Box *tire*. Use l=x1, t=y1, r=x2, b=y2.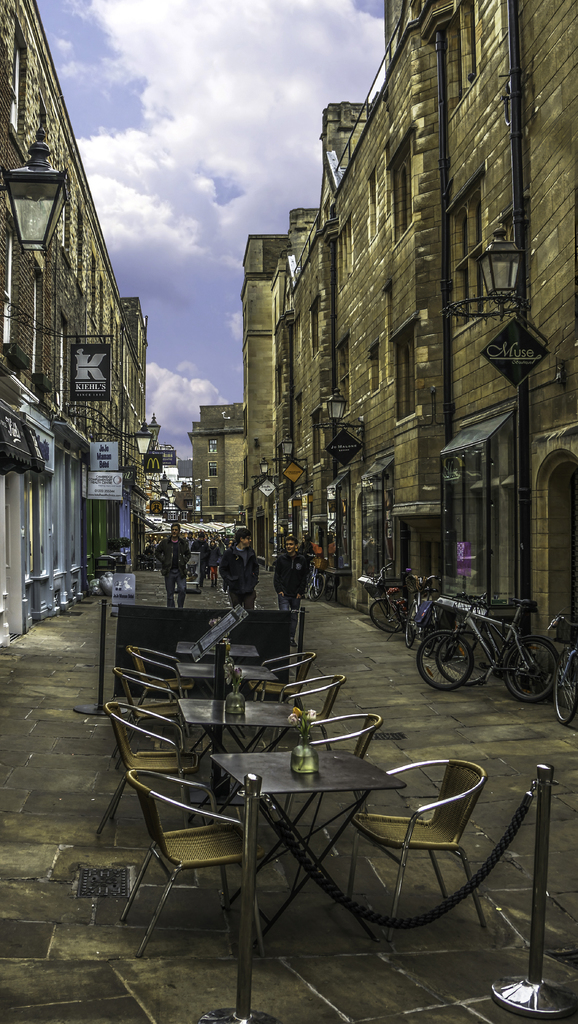
l=310, t=580, r=322, b=600.
